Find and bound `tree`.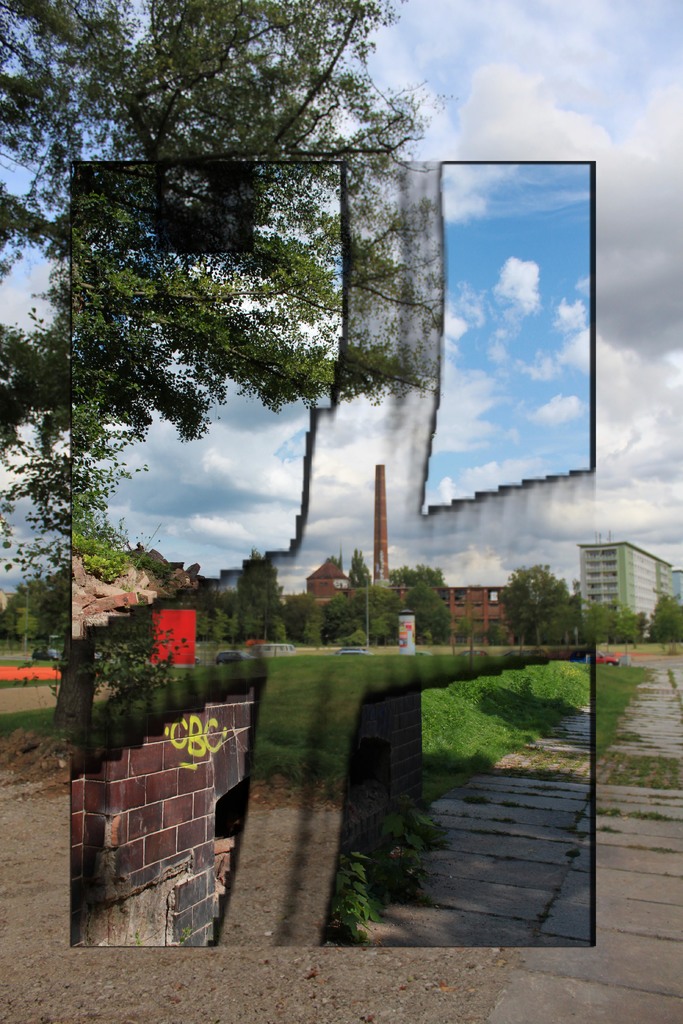
Bound: box=[76, 508, 111, 580].
